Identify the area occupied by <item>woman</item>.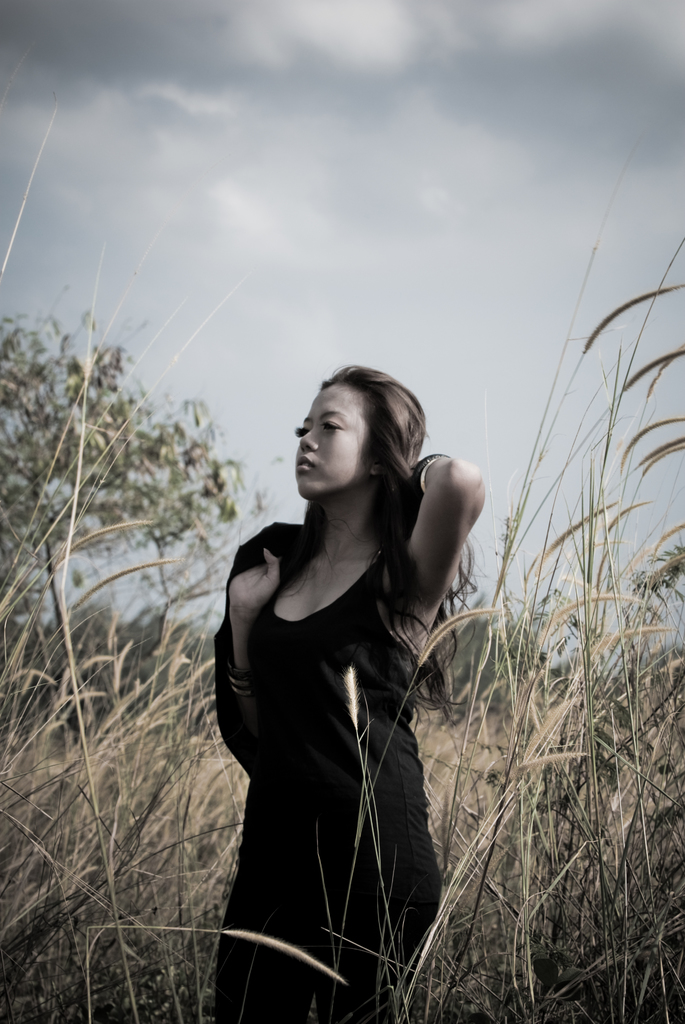
Area: detection(215, 315, 495, 1023).
